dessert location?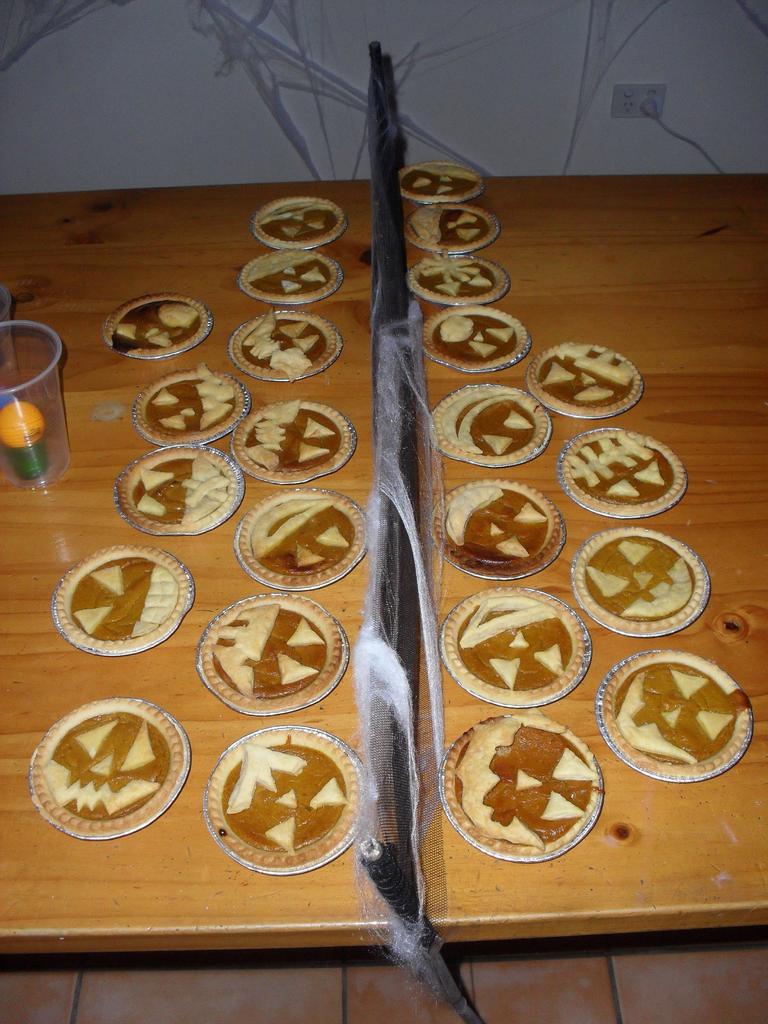
locate(408, 254, 508, 303)
